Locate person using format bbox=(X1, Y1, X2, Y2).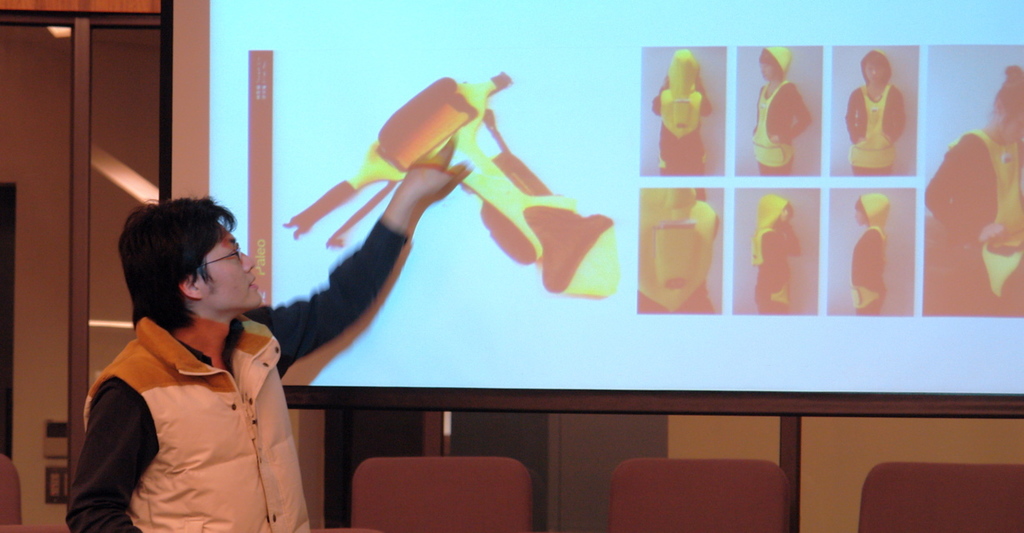
bbox=(64, 133, 467, 532).
